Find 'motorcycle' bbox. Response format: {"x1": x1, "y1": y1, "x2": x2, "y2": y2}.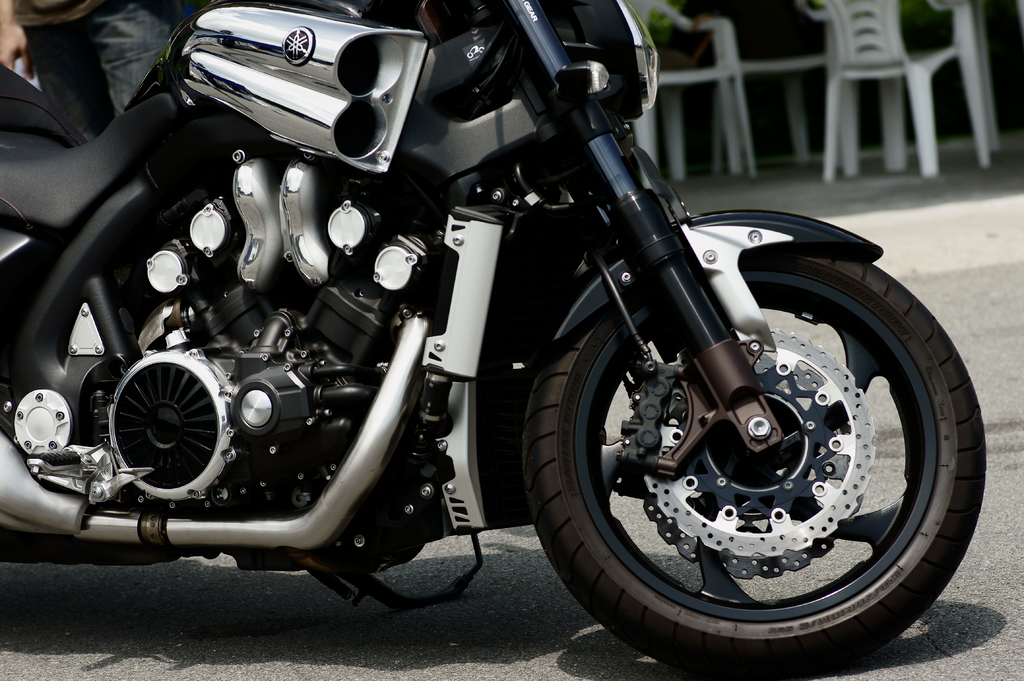
{"x1": 0, "y1": 0, "x2": 1012, "y2": 679}.
